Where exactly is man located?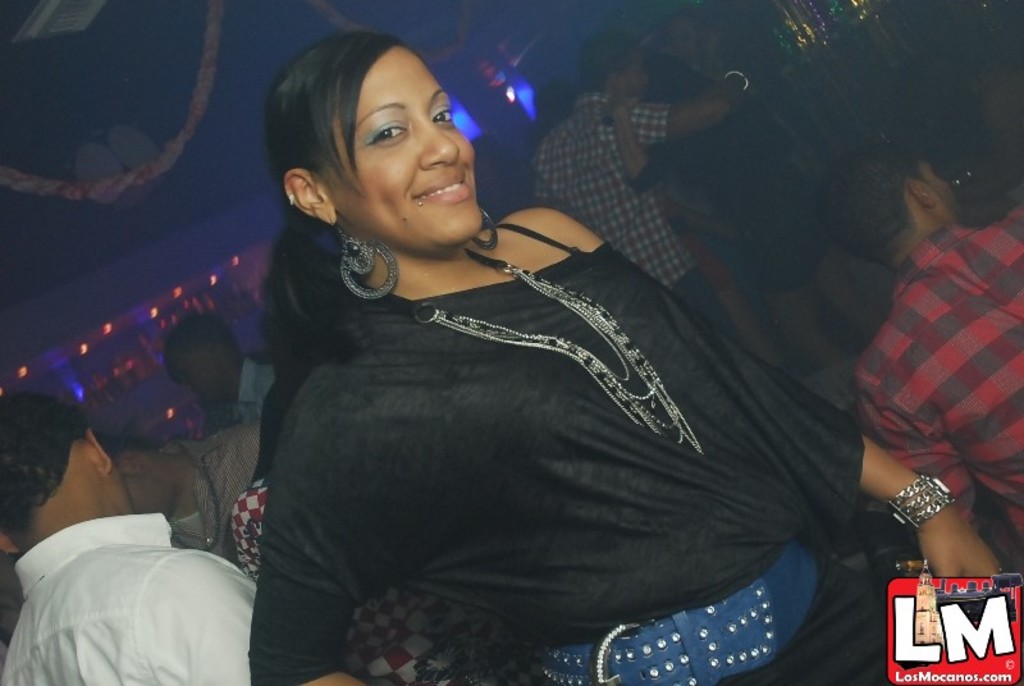
Its bounding box is region(0, 397, 265, 681).
